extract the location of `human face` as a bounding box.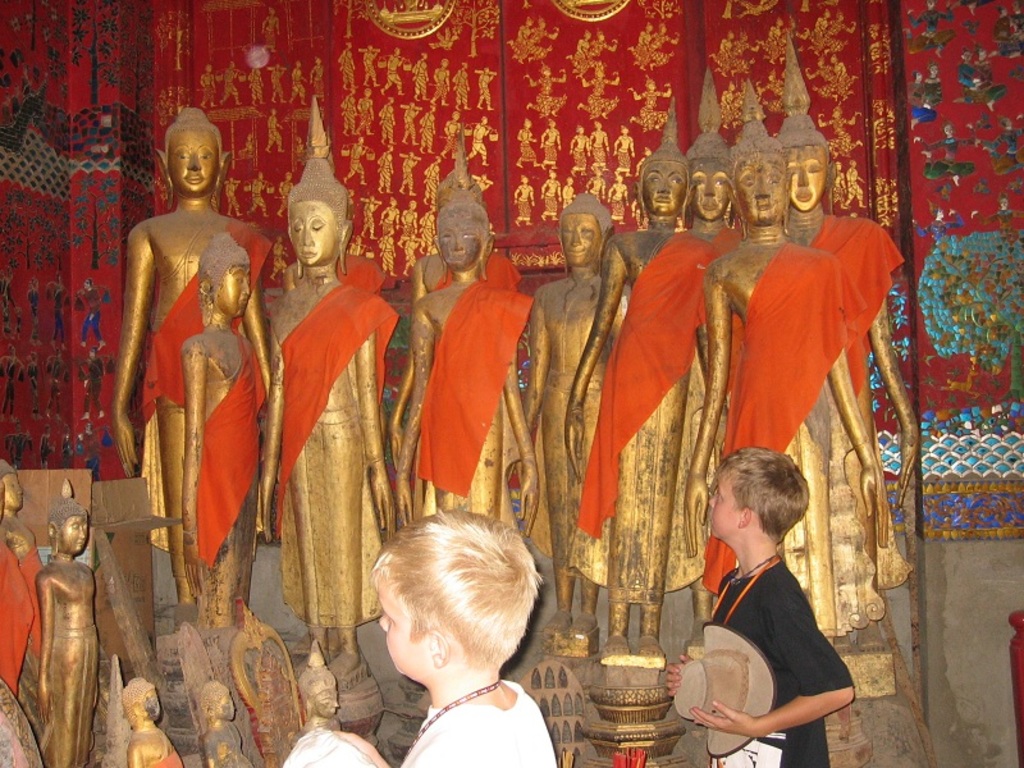
(x1=438, y1=220, x2=485, y2=265).
